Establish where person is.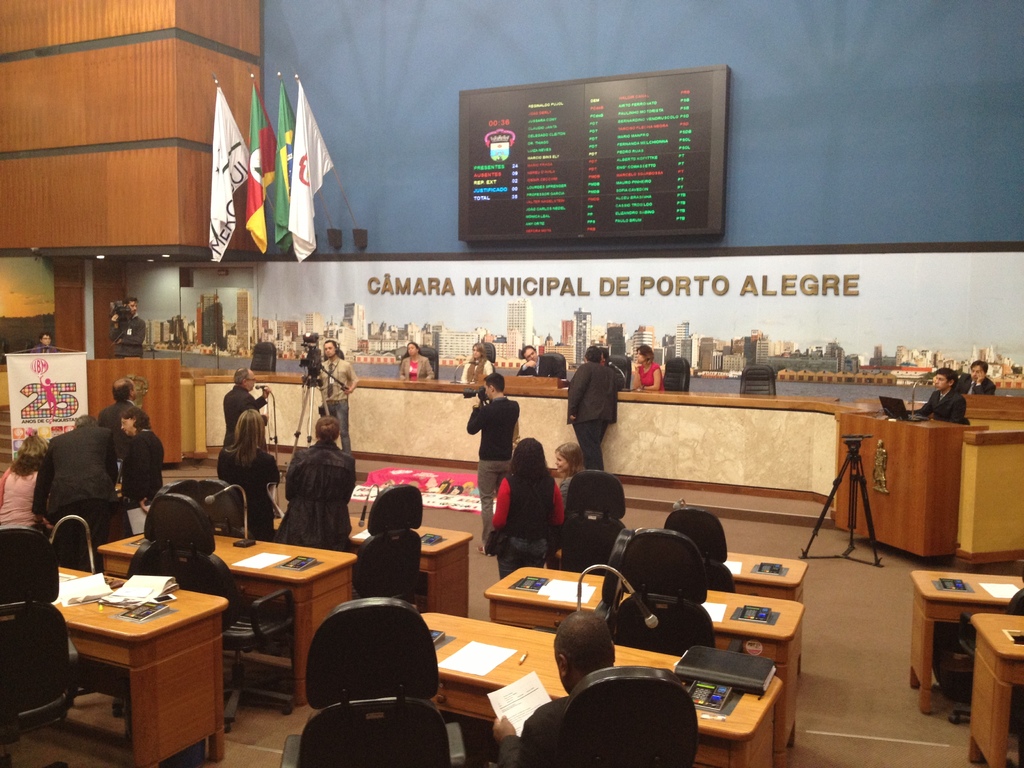
Established at l=221, t=365, r=271, b=447.
